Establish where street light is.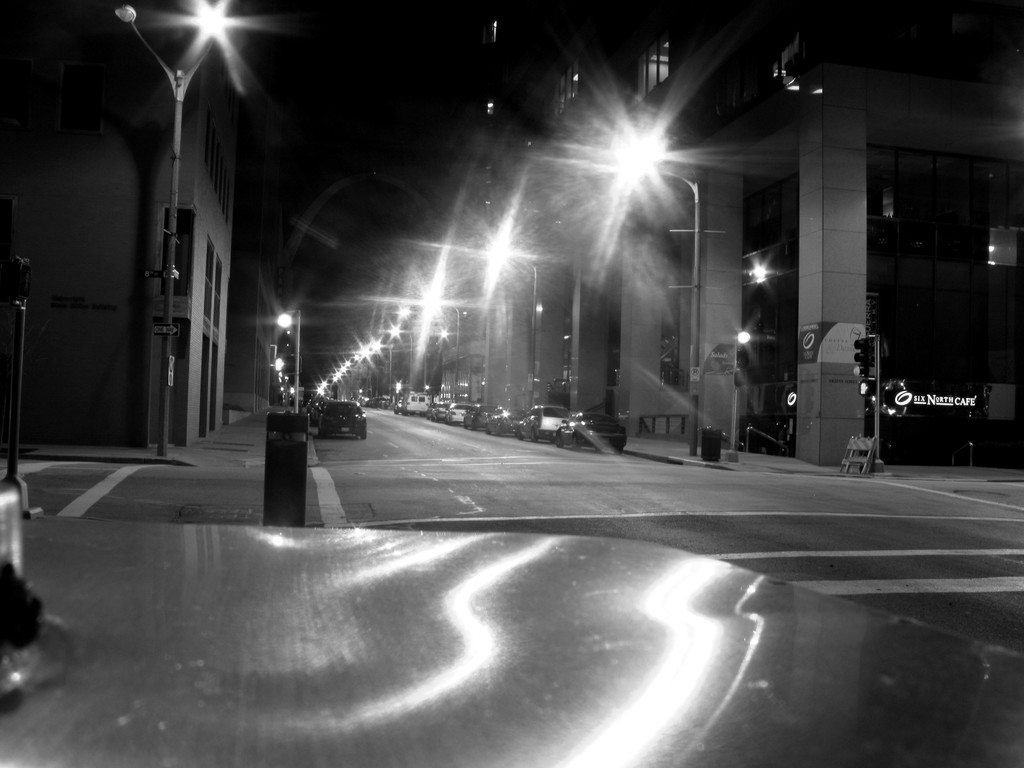
Established at 390, 324, 414, 387.
